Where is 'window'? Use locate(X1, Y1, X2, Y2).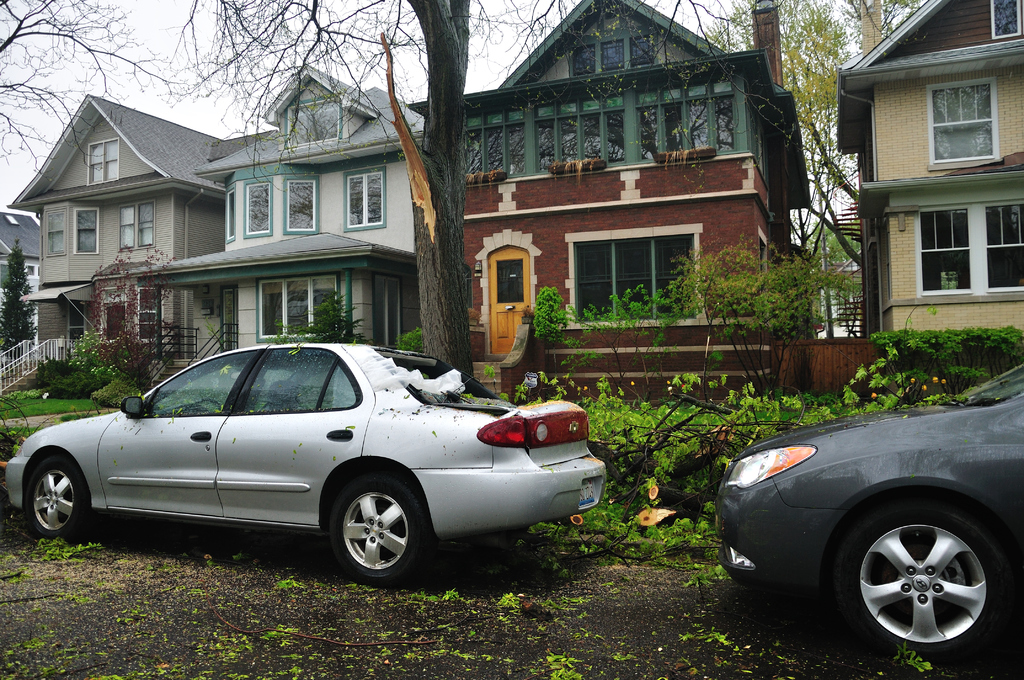
locate(49, 206, 97, 259).
